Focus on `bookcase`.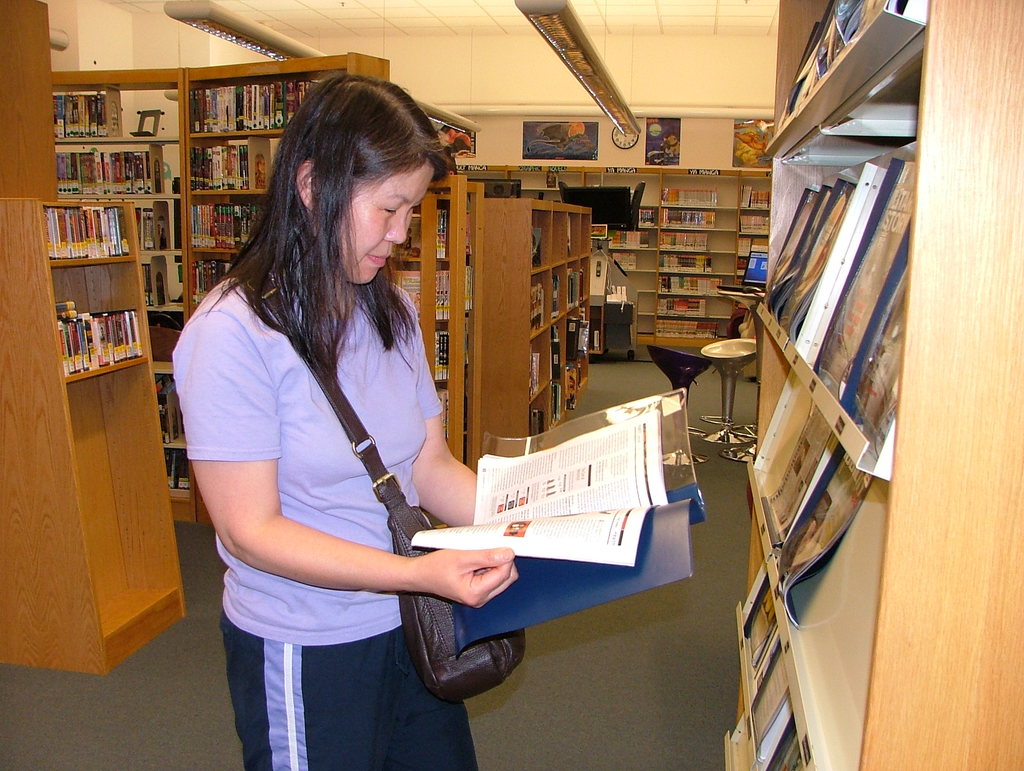
Focused at select_region(723, 1, 1023, 768).
